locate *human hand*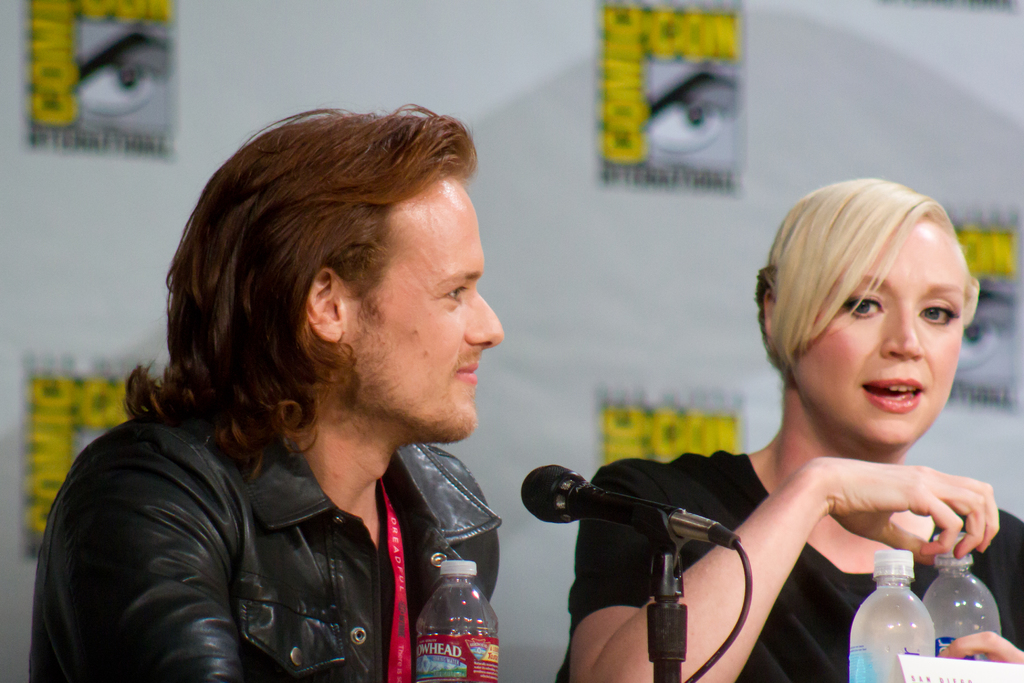
bbox(824, 457, 980, 566)
